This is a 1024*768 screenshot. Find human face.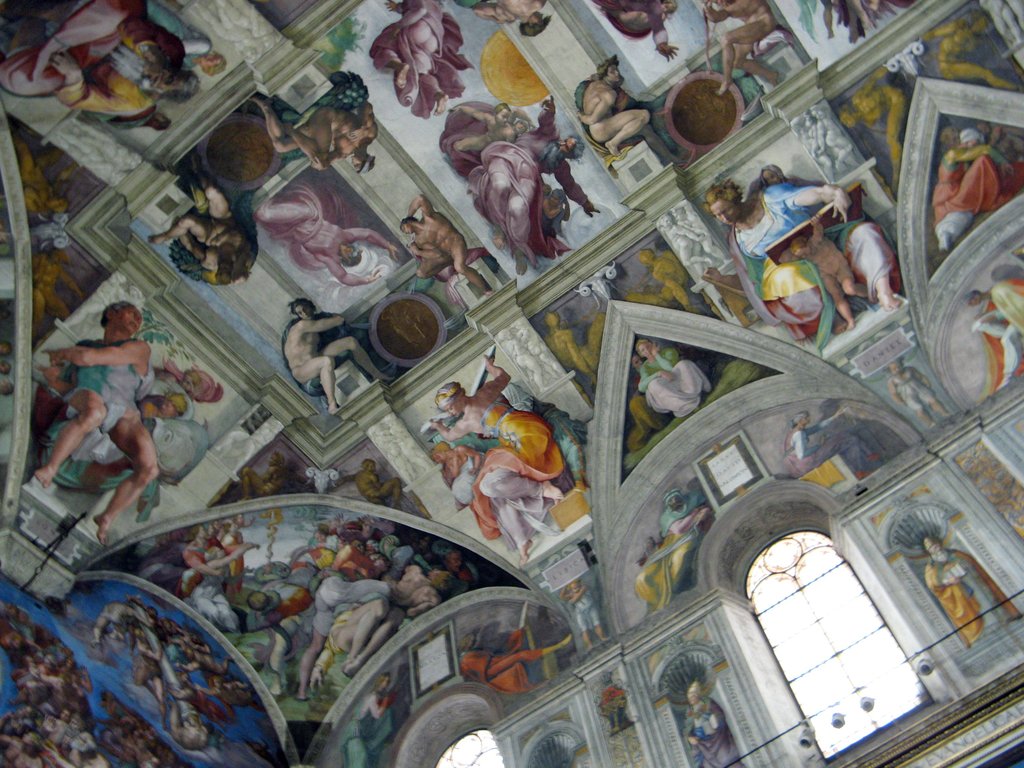
Bounding box: pyautogui.locateOnScreen(607, 65, 620, 83).
